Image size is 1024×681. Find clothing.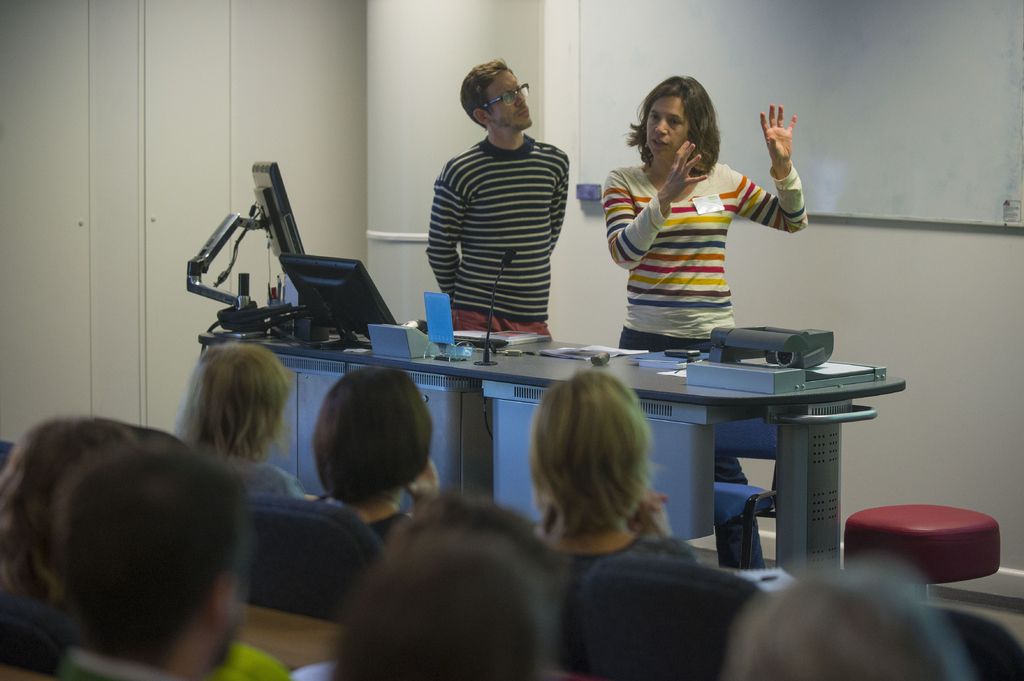
rect(372, 506, 414, 554).
